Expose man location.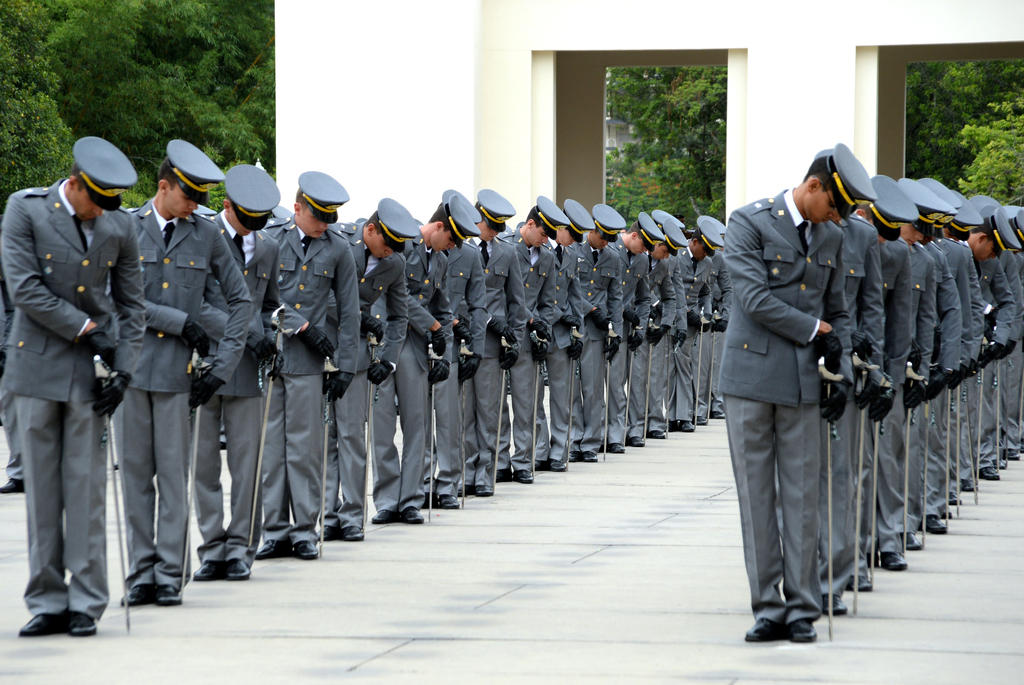
Exposed at bbox(418, 179, 494, 516).
